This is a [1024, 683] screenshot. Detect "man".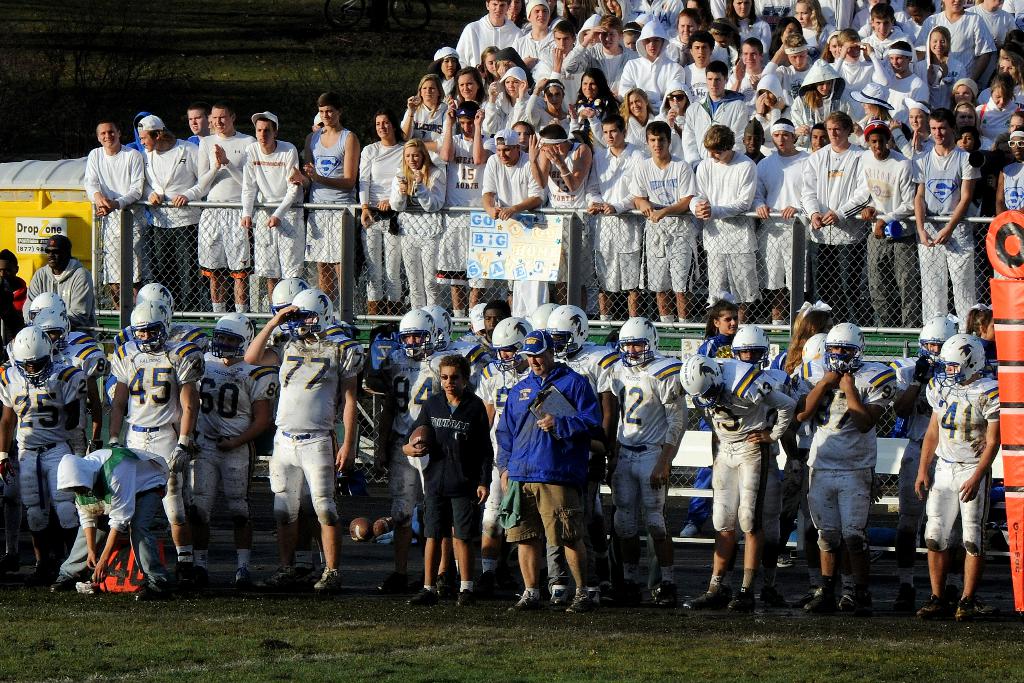
(895, 339, 994, 622).
